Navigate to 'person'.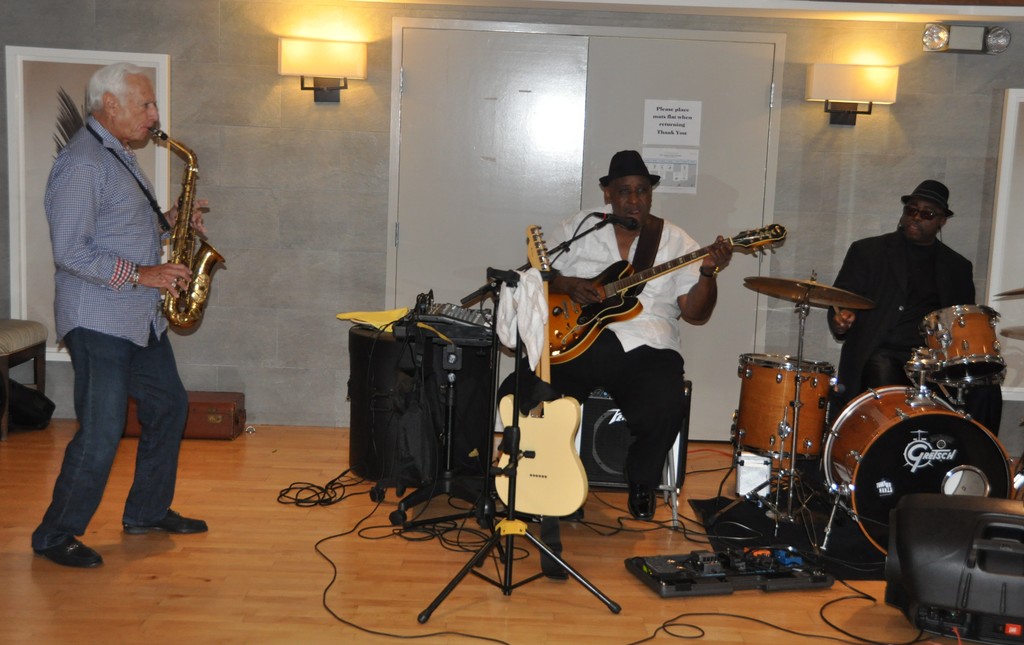
Navigation target: 42,37,216,551.
